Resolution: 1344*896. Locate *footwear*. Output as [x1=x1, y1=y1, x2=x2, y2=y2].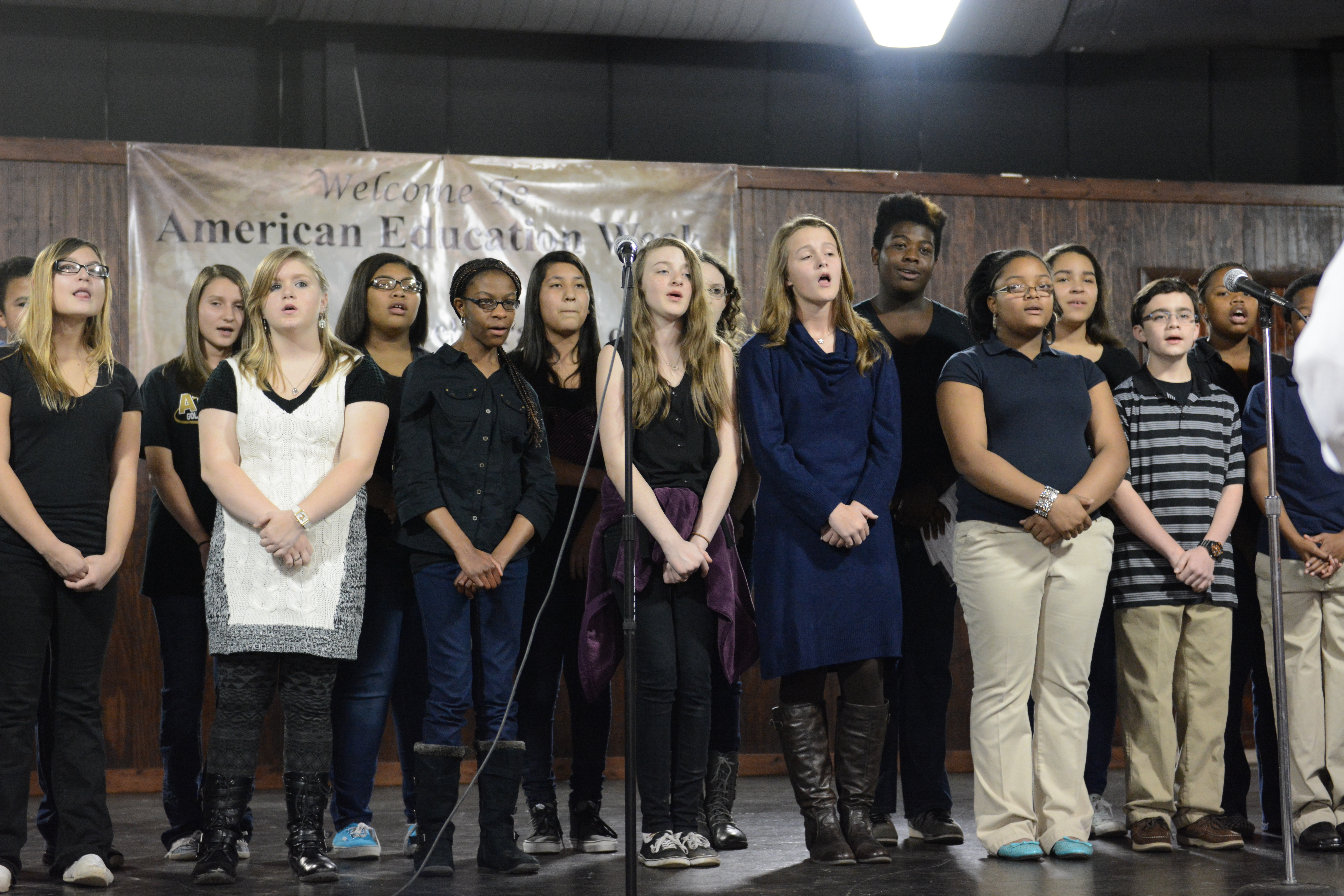
[x1=117, y1=170, x2=128, y2=191].
